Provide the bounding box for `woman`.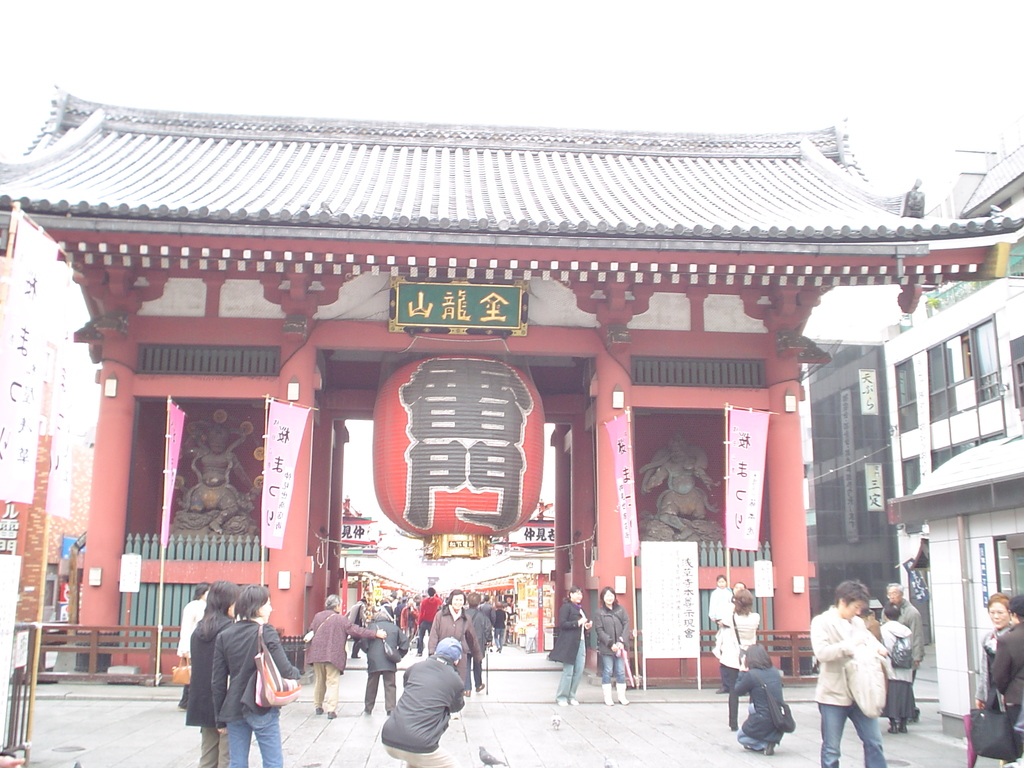
pyautogui.locateOnScreen(546, 581, 592, 707).
